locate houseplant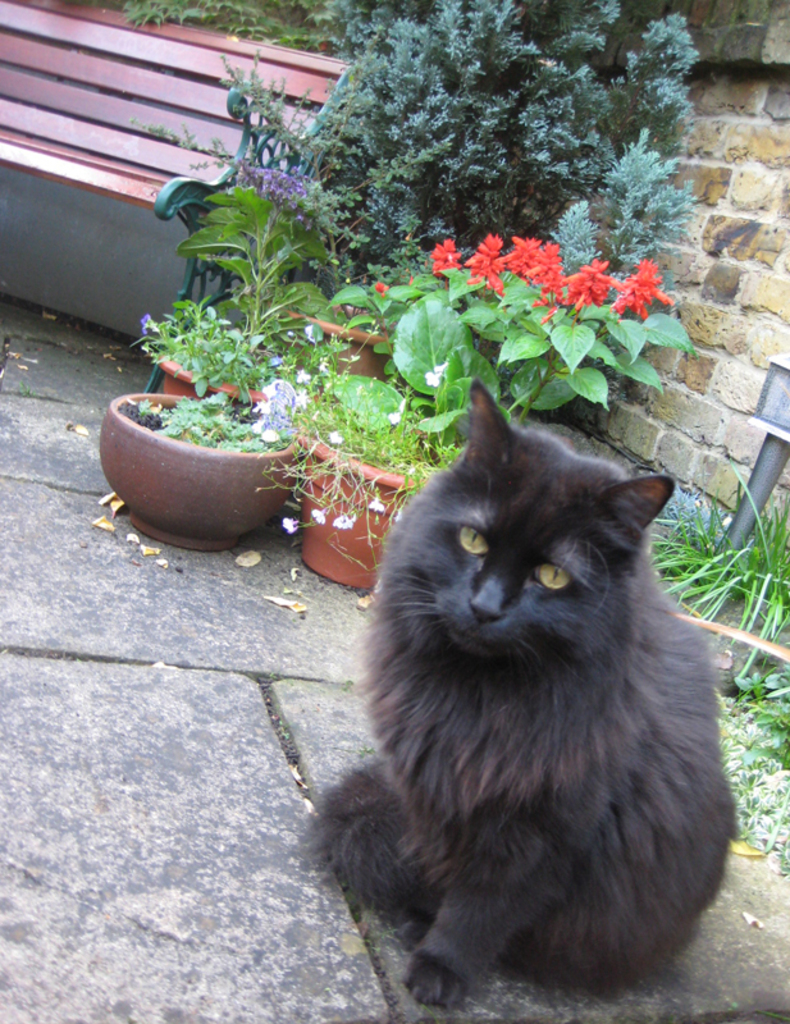
region(271, 280, 415, 385)
